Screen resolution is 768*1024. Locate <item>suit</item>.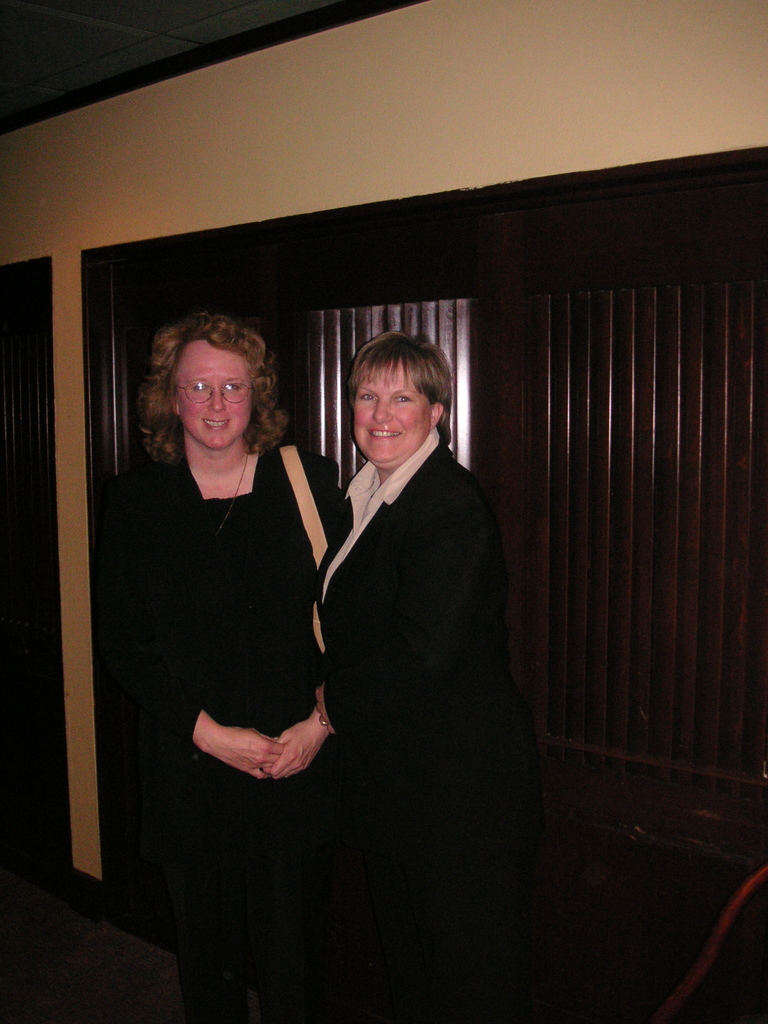
pyautogui.locateOnScreen(291, 421, 522, 1021).
